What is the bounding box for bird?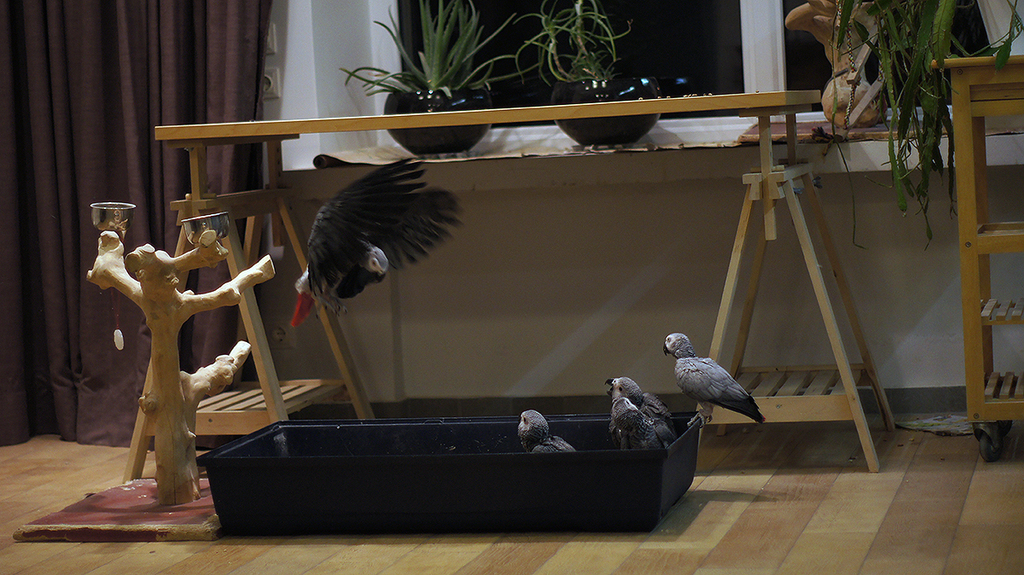
{"left": 663, "top": 329, "right": 765, "bottom": 426}.
